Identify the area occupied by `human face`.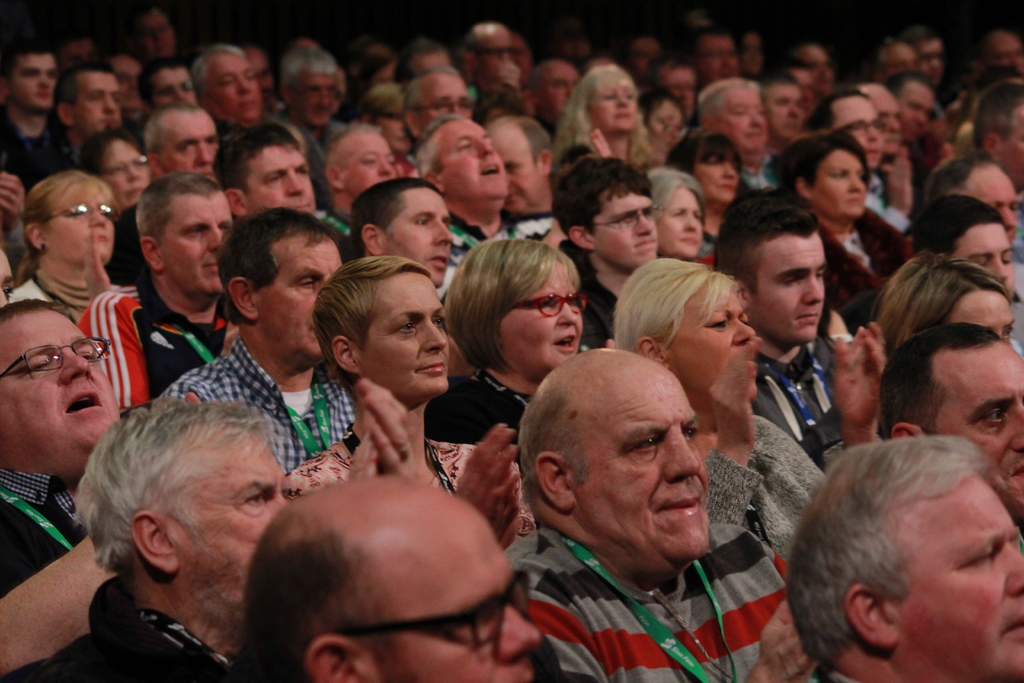
Area: <region>0, 306, 120, 458</region>.
